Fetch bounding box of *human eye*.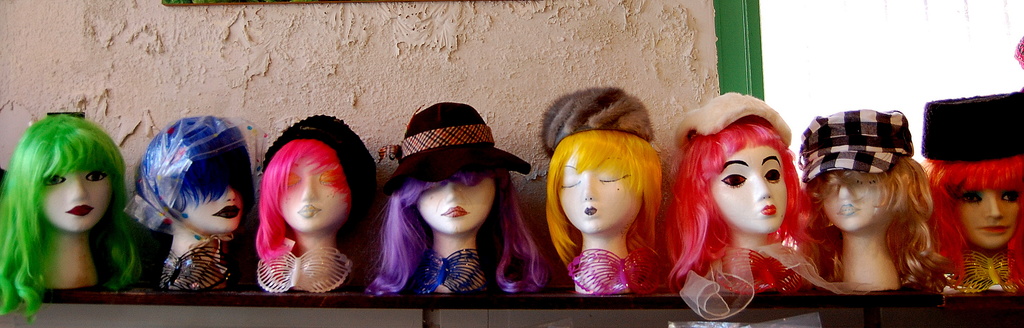
Bbox: 84, 167, 116, 183.
